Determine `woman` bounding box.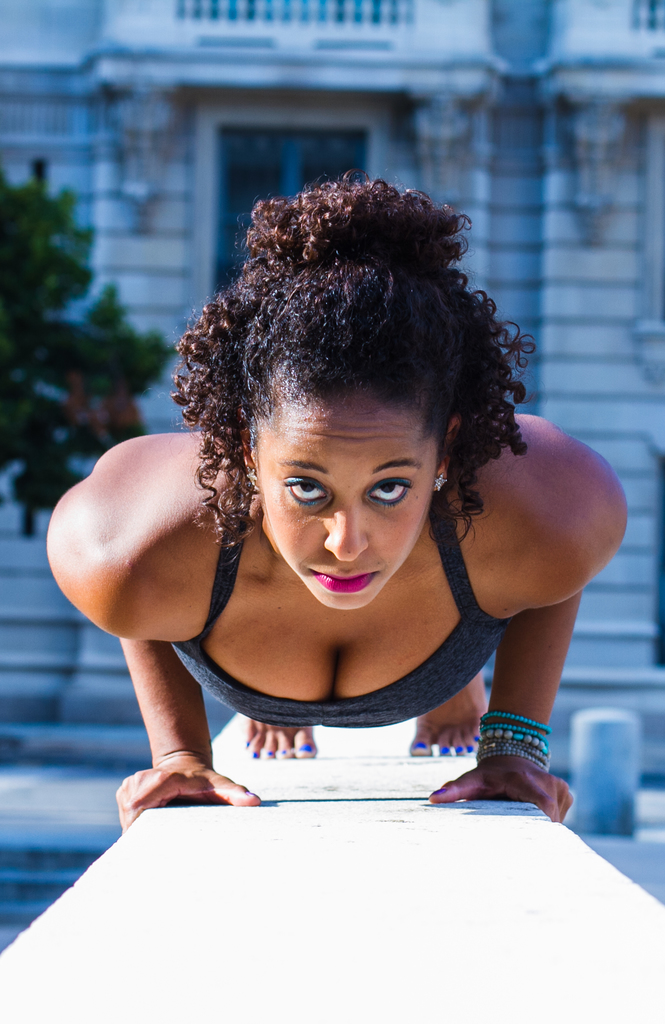
Determined: 48:145:620:845.
